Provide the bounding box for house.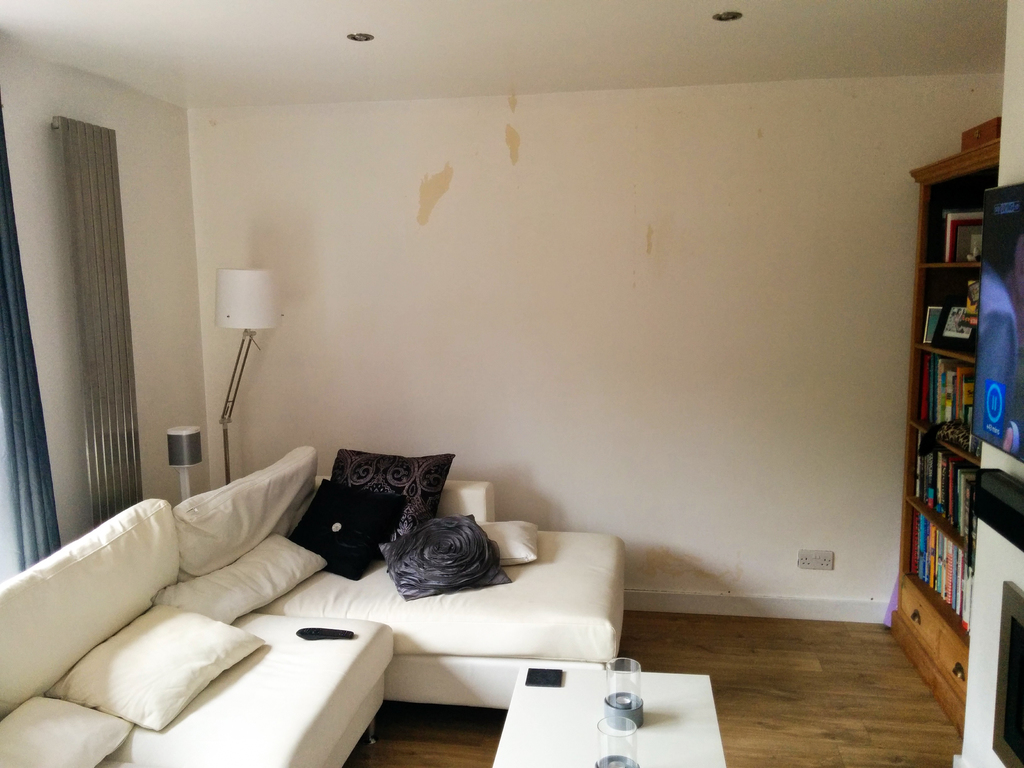
bbox=[0, 1, 1023, 767].
